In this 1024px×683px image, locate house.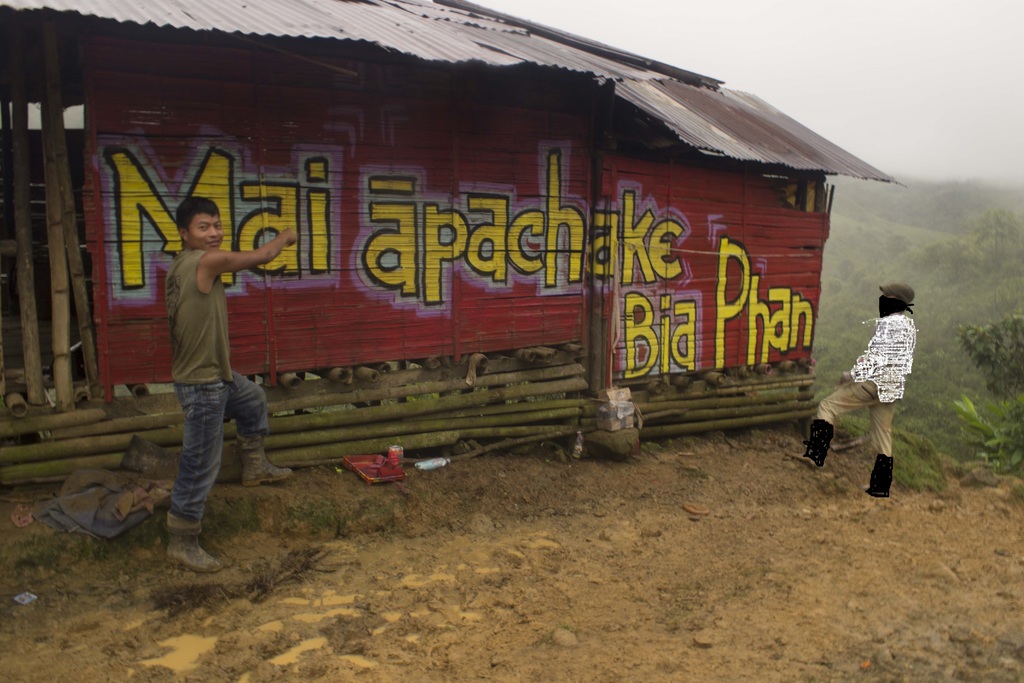
Bounding box: region(0, 0, 915, 496).
